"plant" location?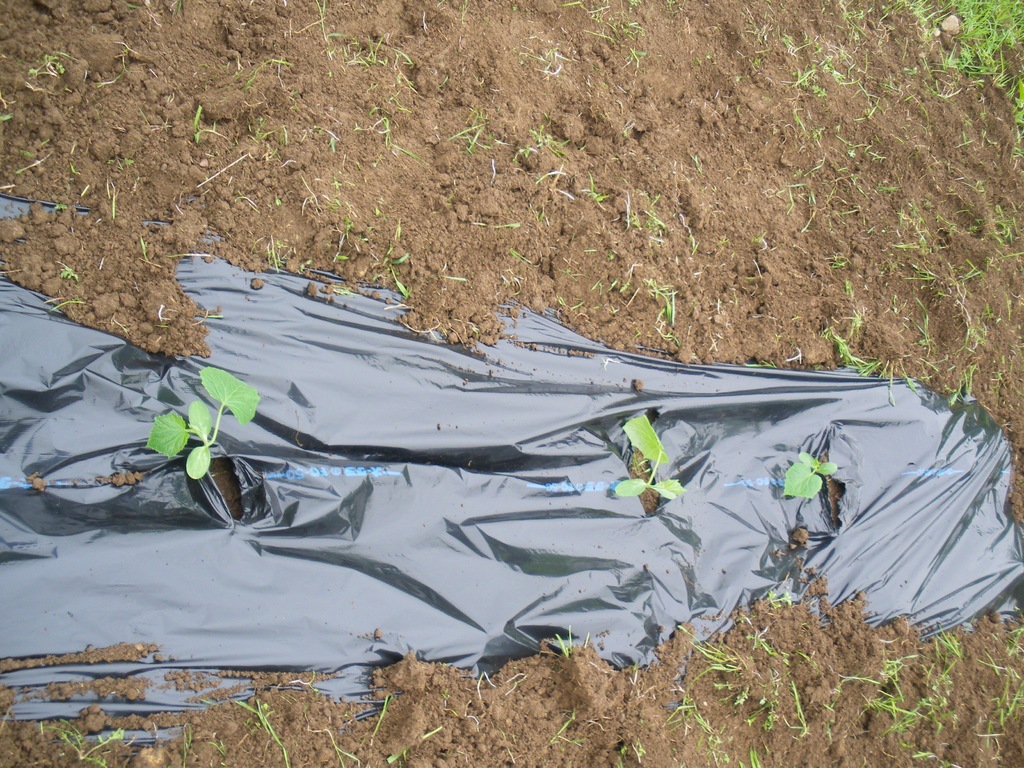
pyautogui.locateOnScreen(244, 238, 289, 278)
